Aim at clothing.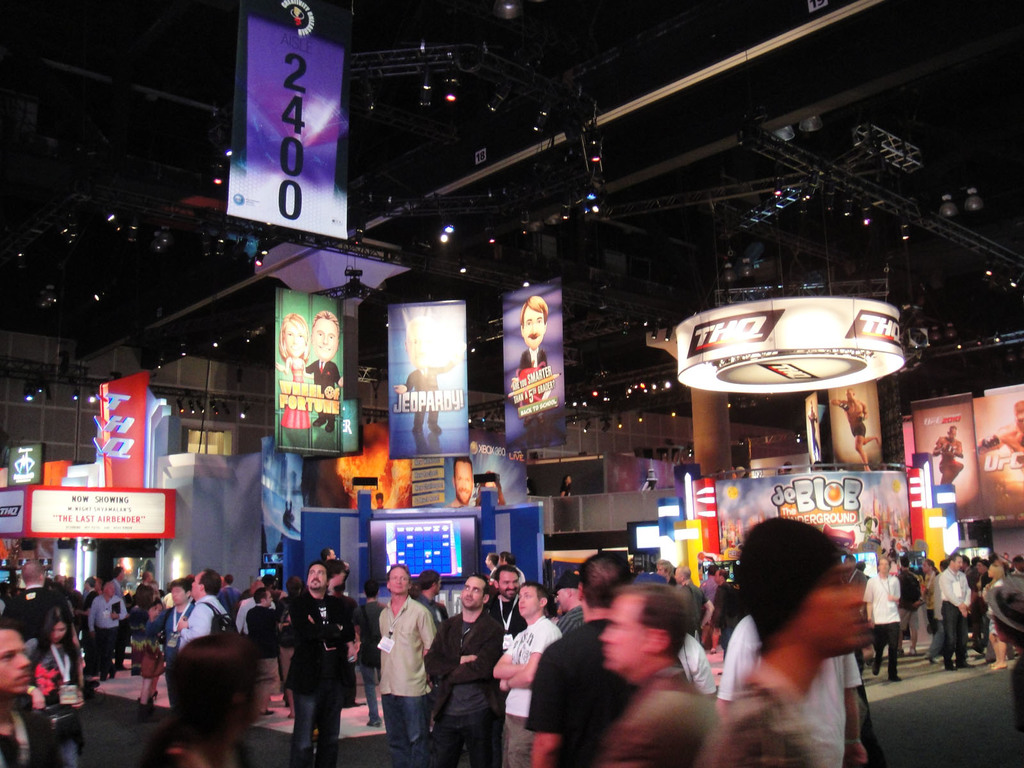
Aimed at {"left": 858, "top": 572, "right": 913, "bottom": 668}.
